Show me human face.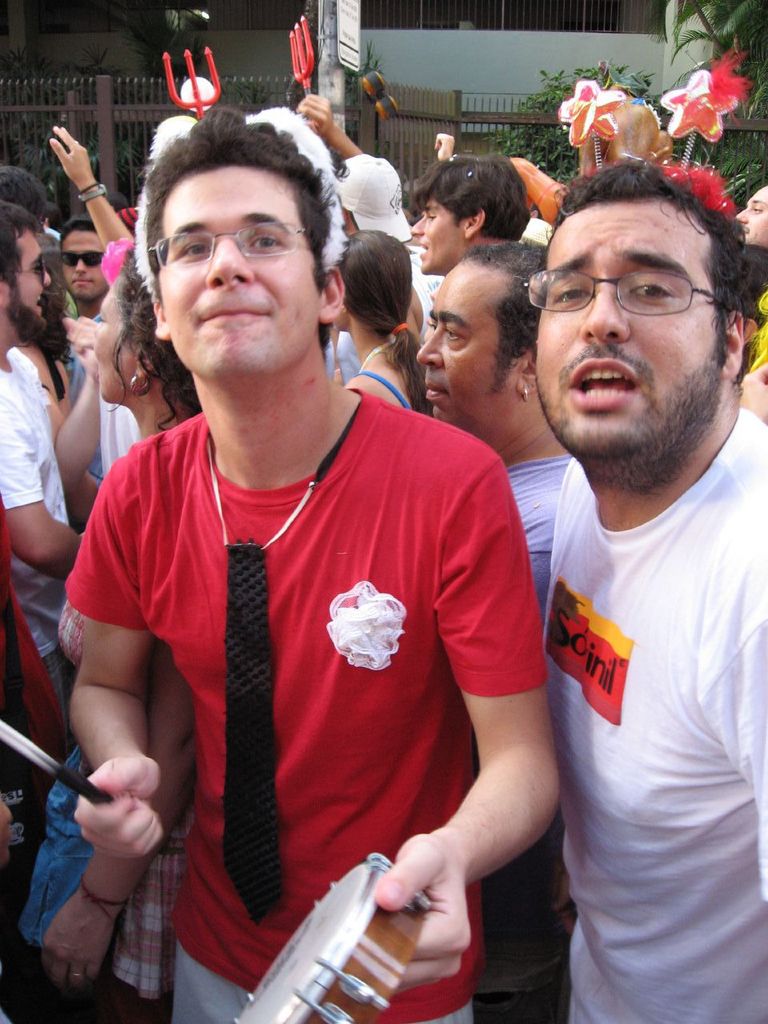
human face is here: left=64, top=229, right=108, bottom=298.
